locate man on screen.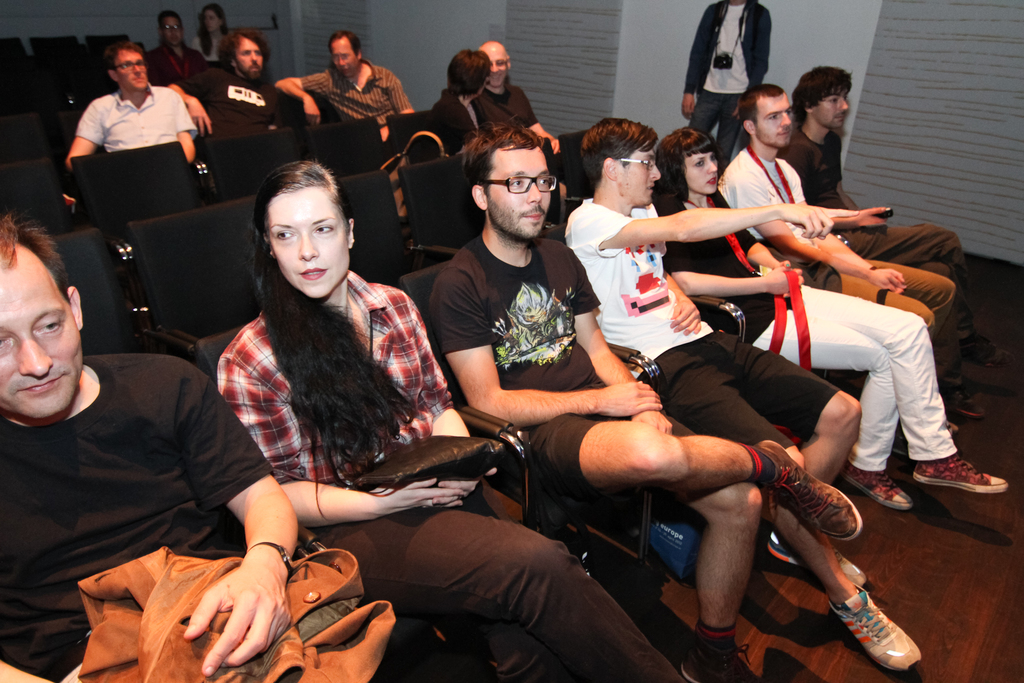
On screen at left=63, top=42, right=196, bottom=211.
